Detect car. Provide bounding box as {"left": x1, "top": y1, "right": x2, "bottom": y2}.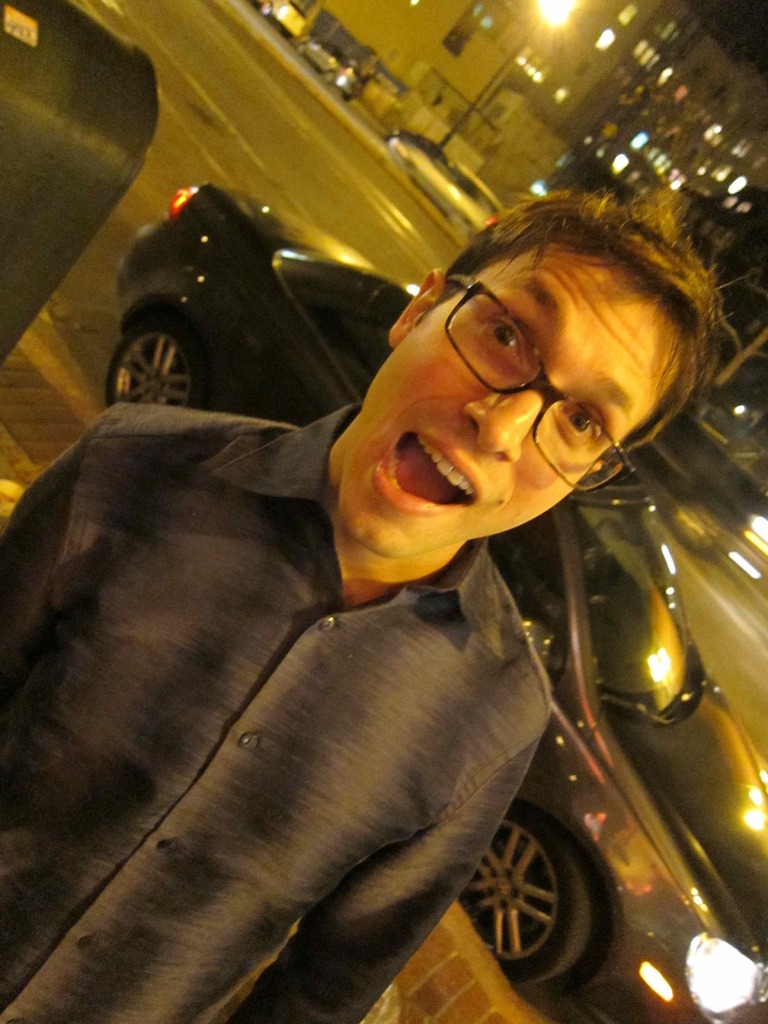
{"left": 382, "top": 127, "right": 499, "bottom": 235}.
